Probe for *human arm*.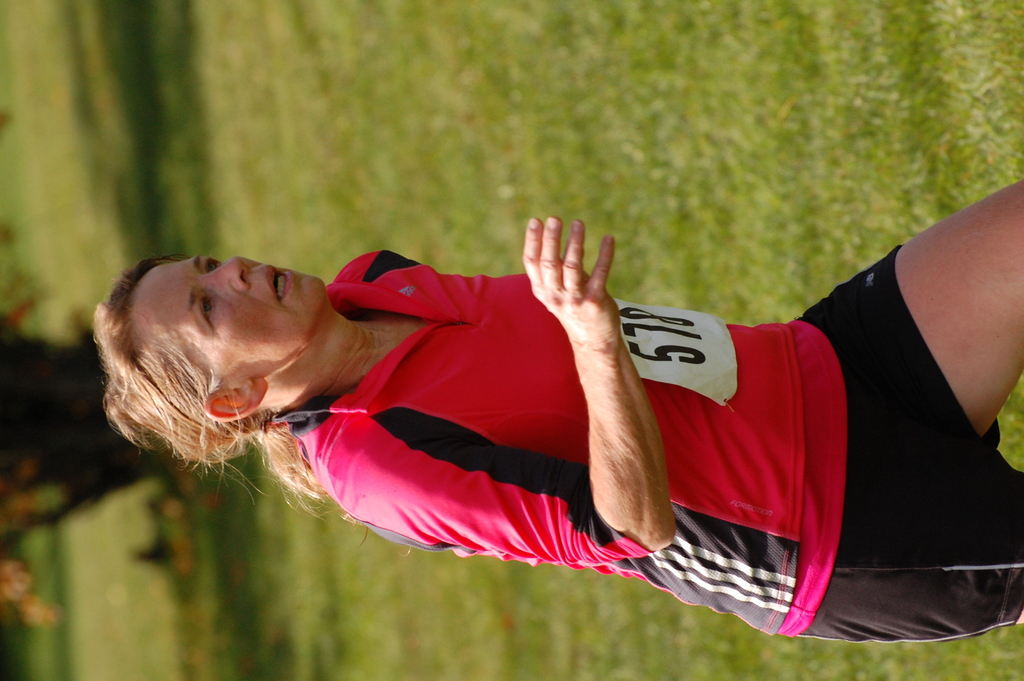
Probe result: l=323, t=220, r=680, b=568.
